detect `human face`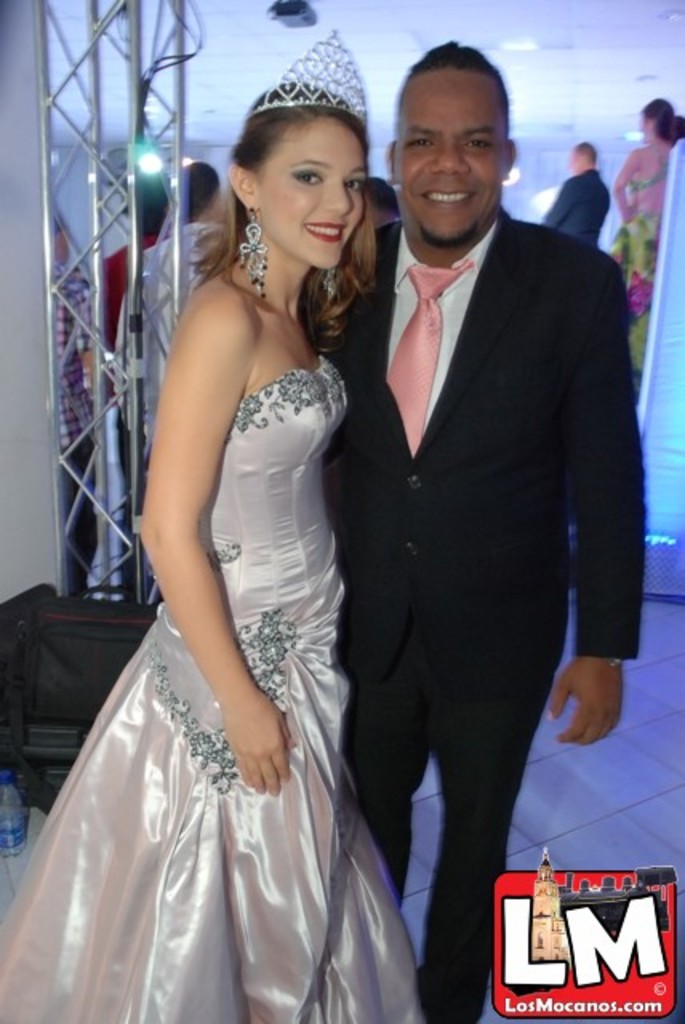
x1=405 y1=74 x2=504 y2=243
